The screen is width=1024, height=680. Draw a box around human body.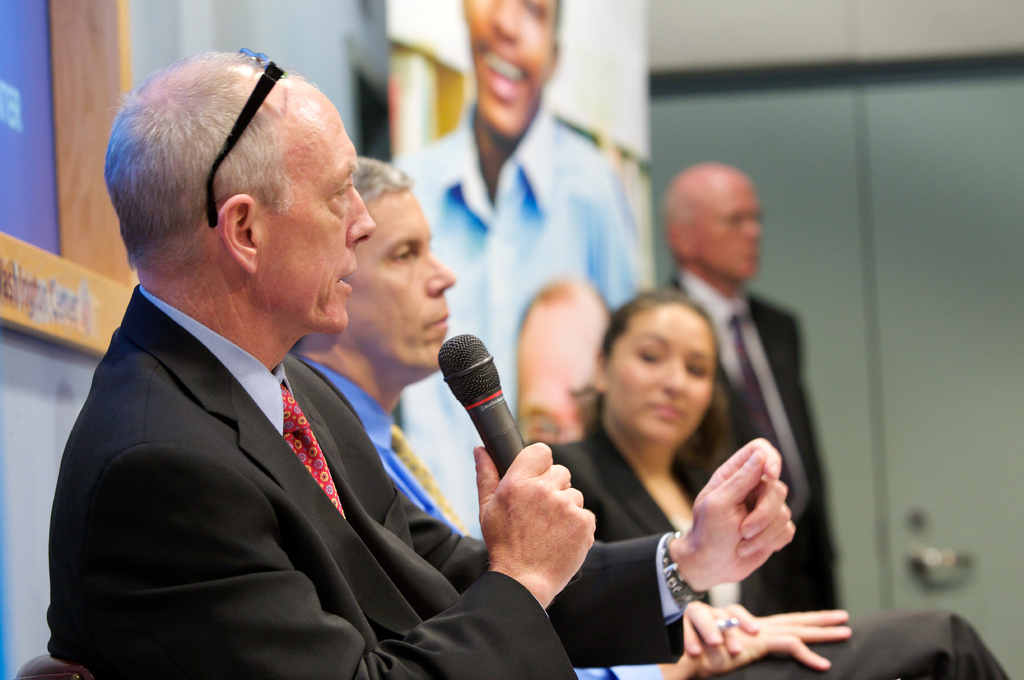
{"x1": 373, "y1": 91, "x2": 636, "y2": 535}.
